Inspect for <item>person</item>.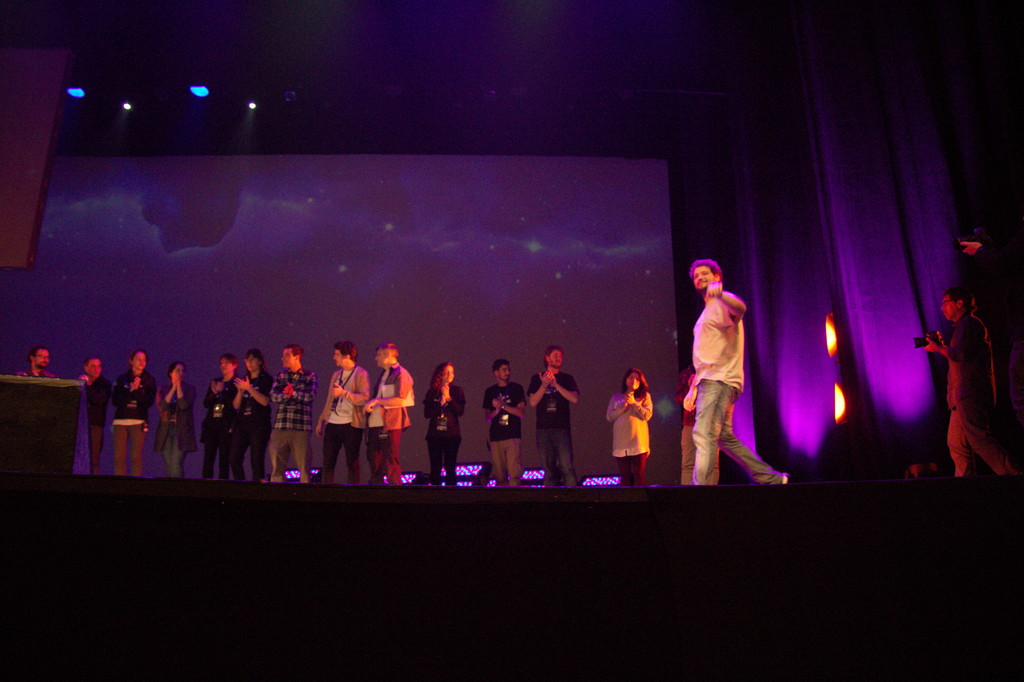
Inspection: select_region(203, 345, 234, 480).
